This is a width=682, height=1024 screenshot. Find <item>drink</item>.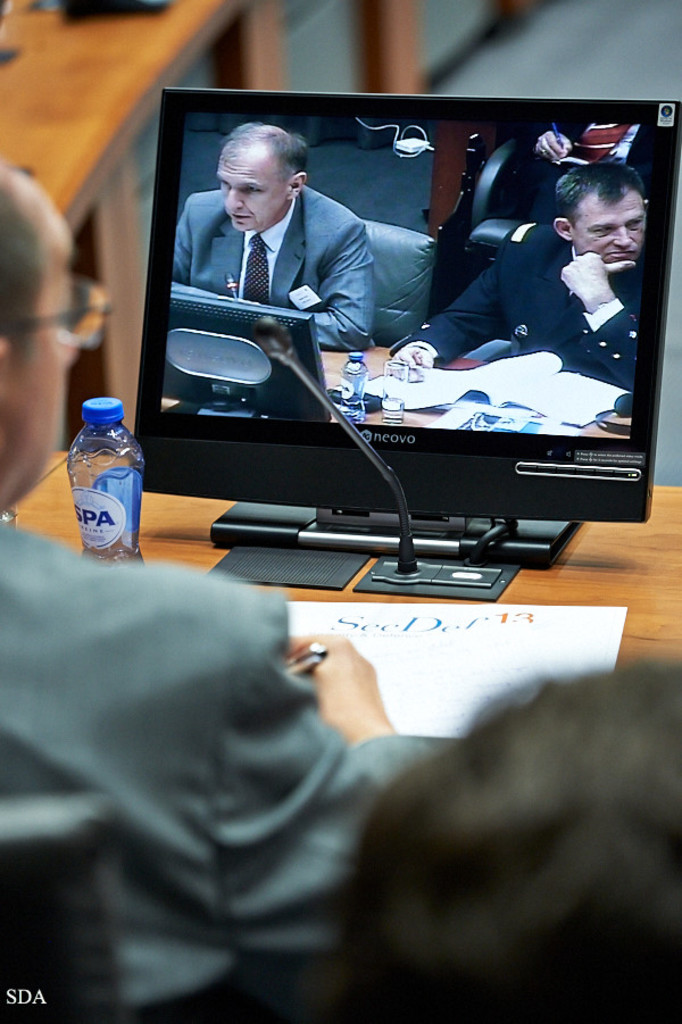
Bounding box: <box>61,383,136,547</box>.
